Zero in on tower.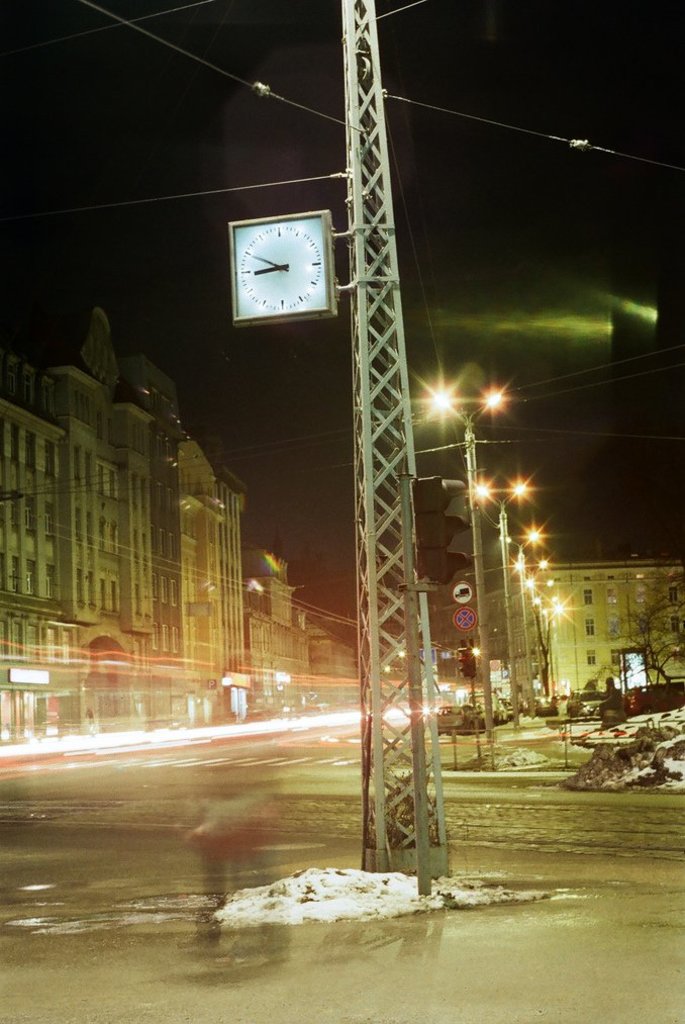
Zeroed in: (x1=0, y1=304, x2=249, y2=742).
